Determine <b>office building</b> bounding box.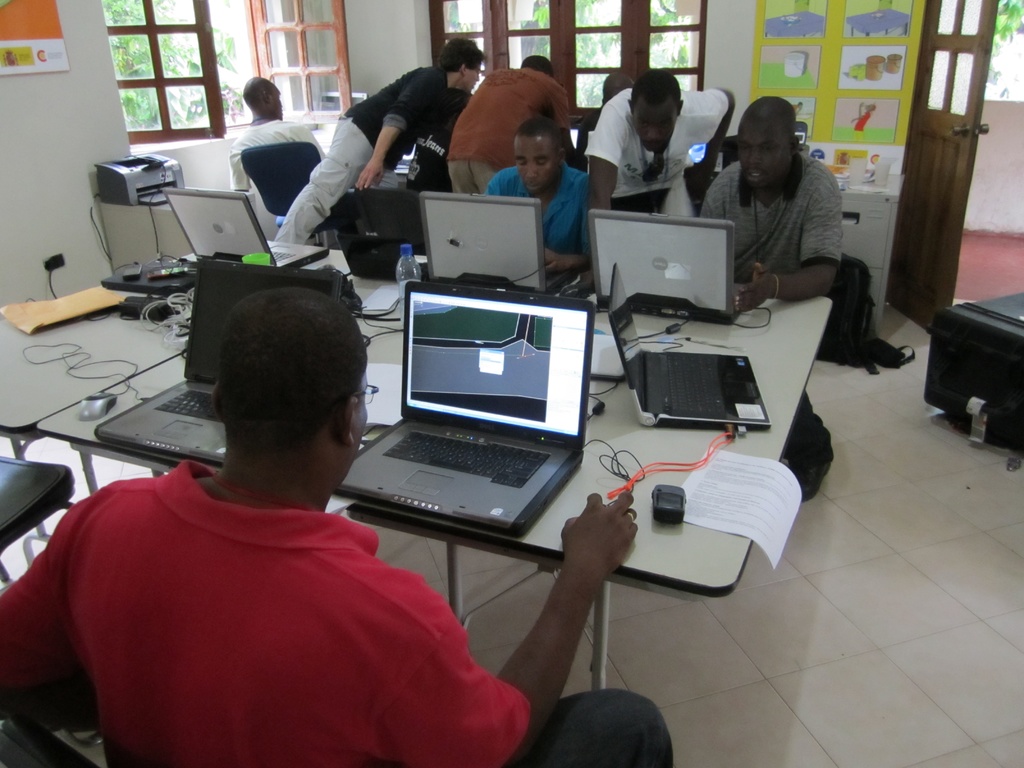
Determined: (left=33, top=0, right=978, bottom=700).
